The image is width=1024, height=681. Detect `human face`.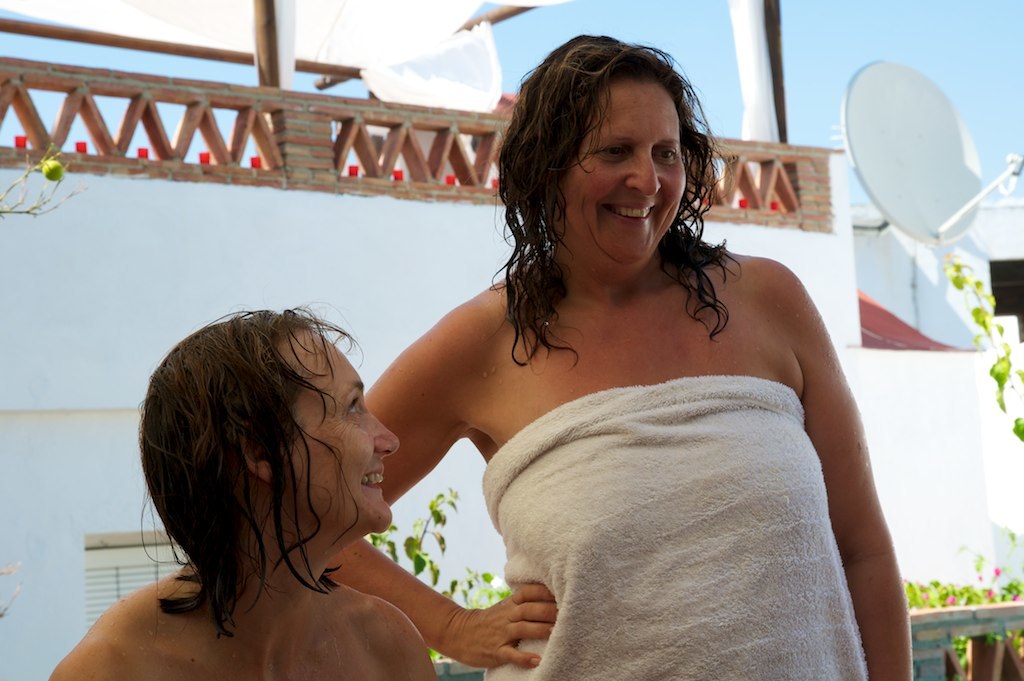
Detection: x1=280 y1=329 x2=398 y2=533.
